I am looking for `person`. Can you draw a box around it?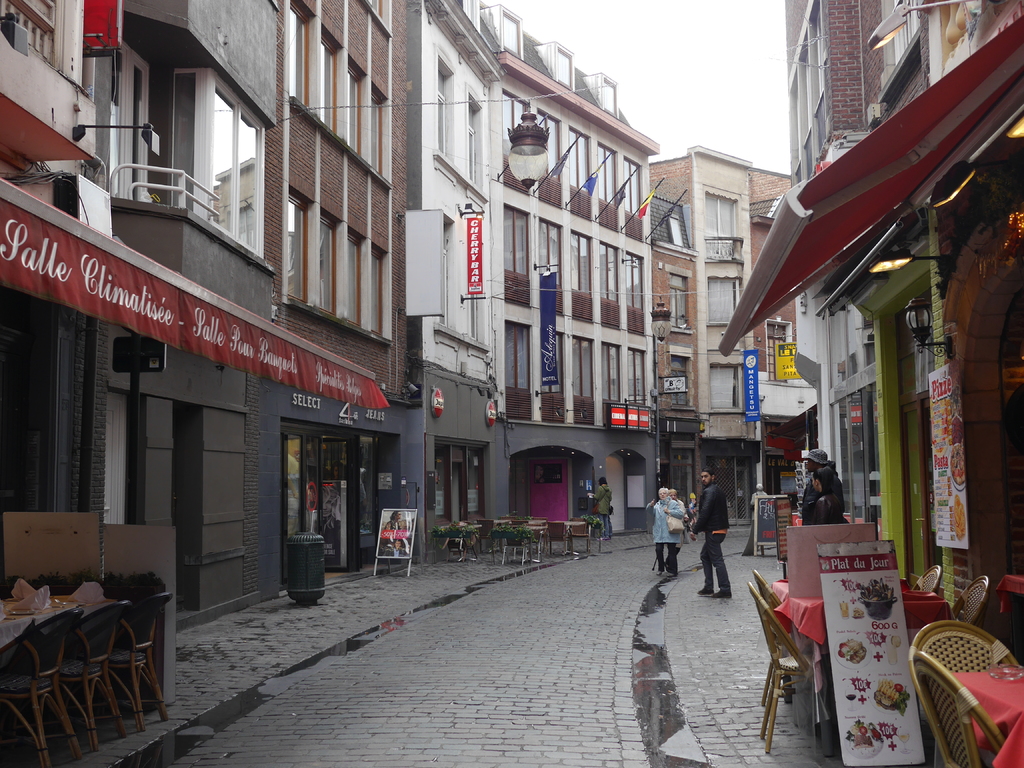
Sure, the bounding box is box(644, 485, 684, 579).
